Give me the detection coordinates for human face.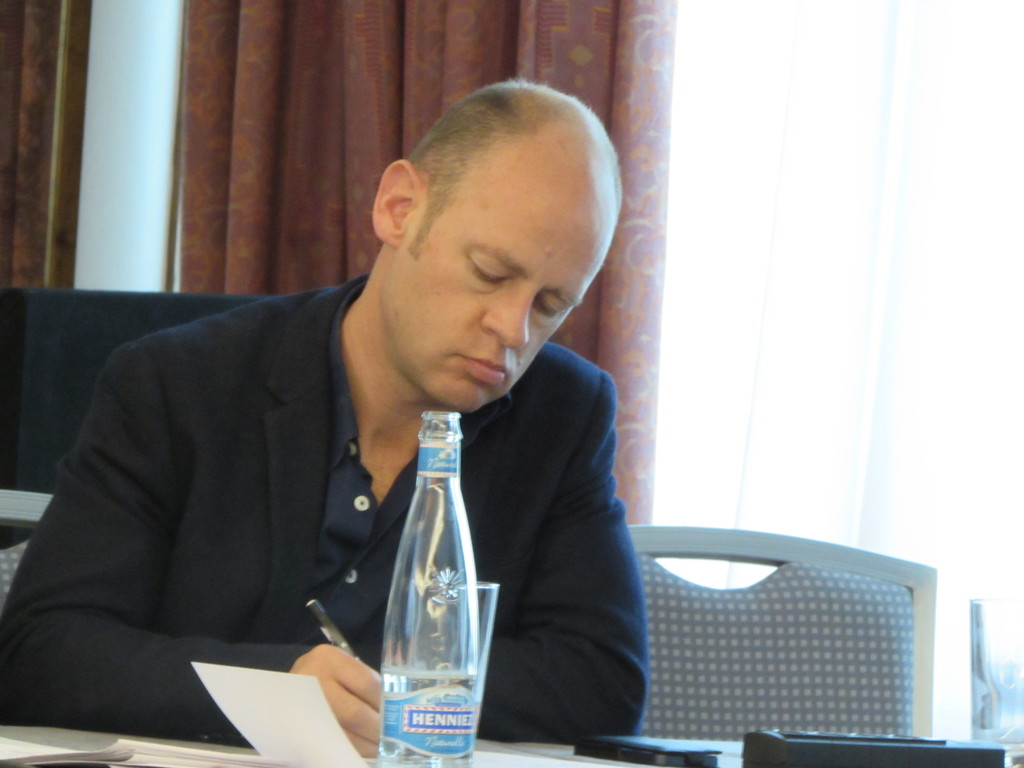
box(381, 170, 609, 415).
